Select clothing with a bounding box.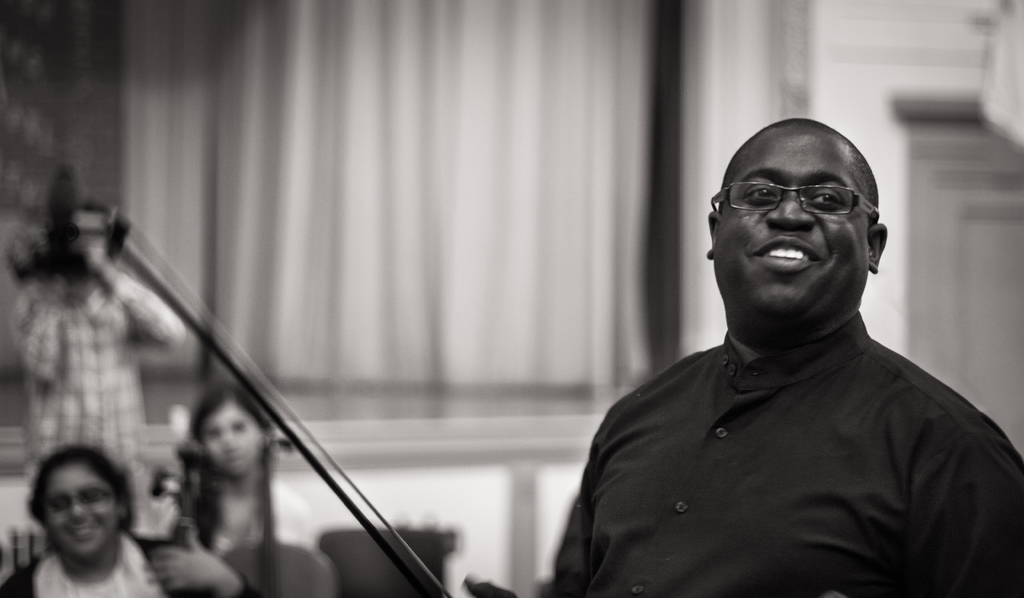
(x1=540, y1=249, x2=1023, y2=592).
